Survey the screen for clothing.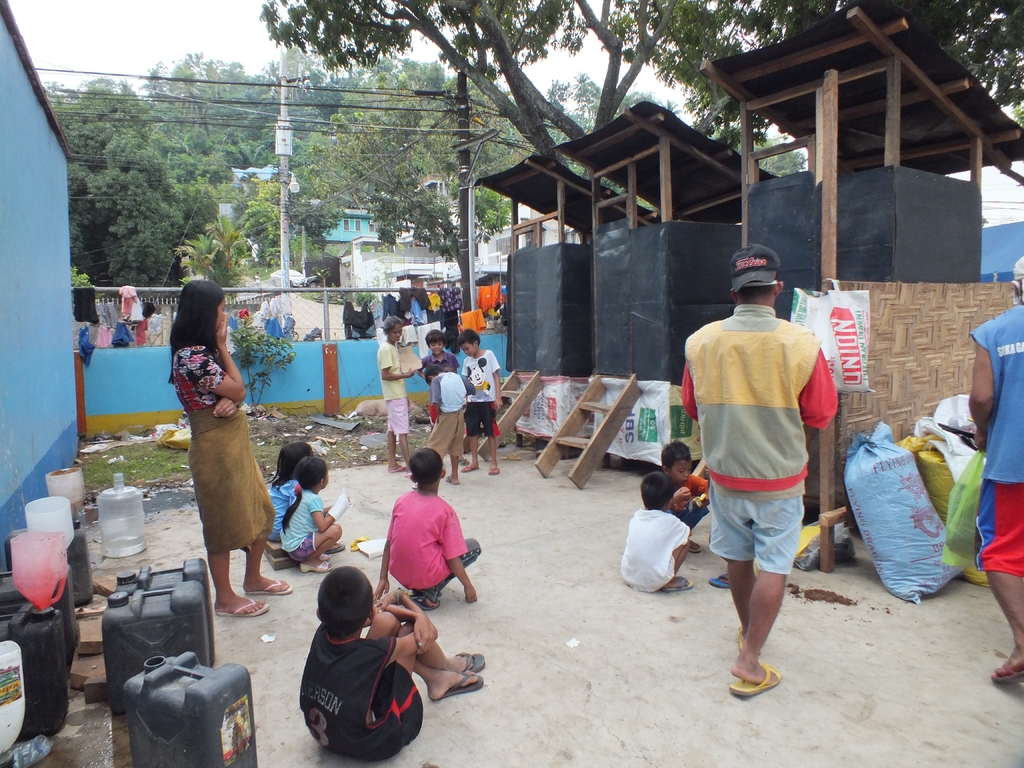
Survey found: 276:492:324:565.
